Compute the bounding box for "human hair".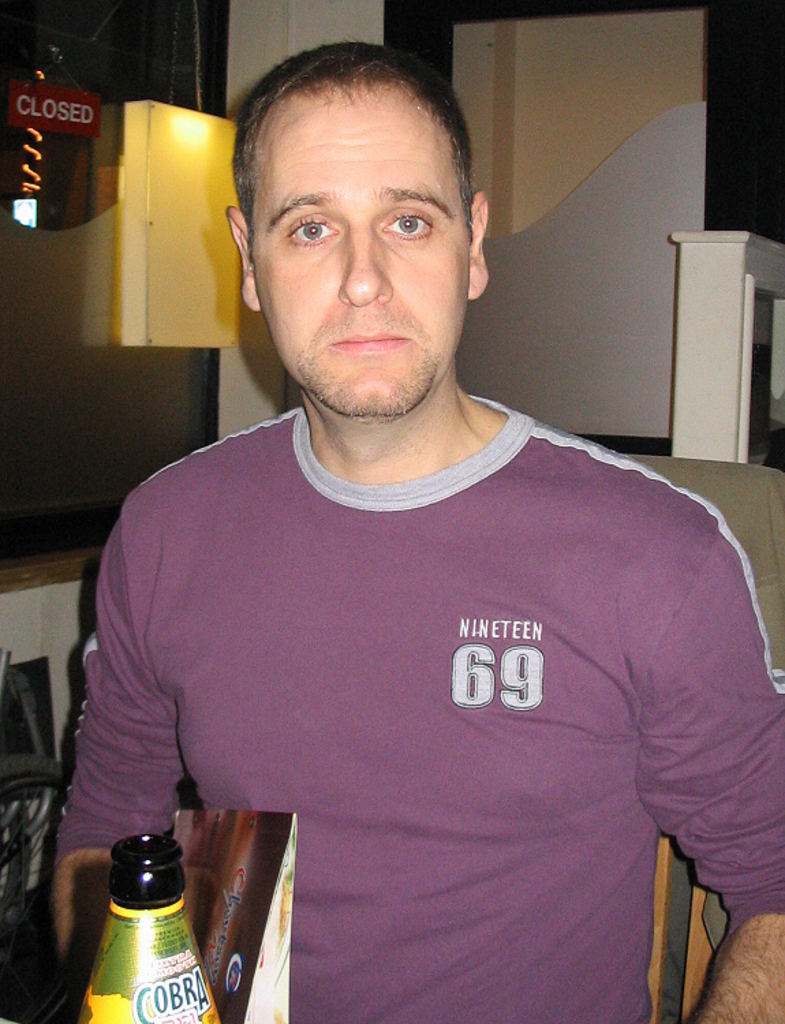
left=229, top=55, right=506, bottom=302.
